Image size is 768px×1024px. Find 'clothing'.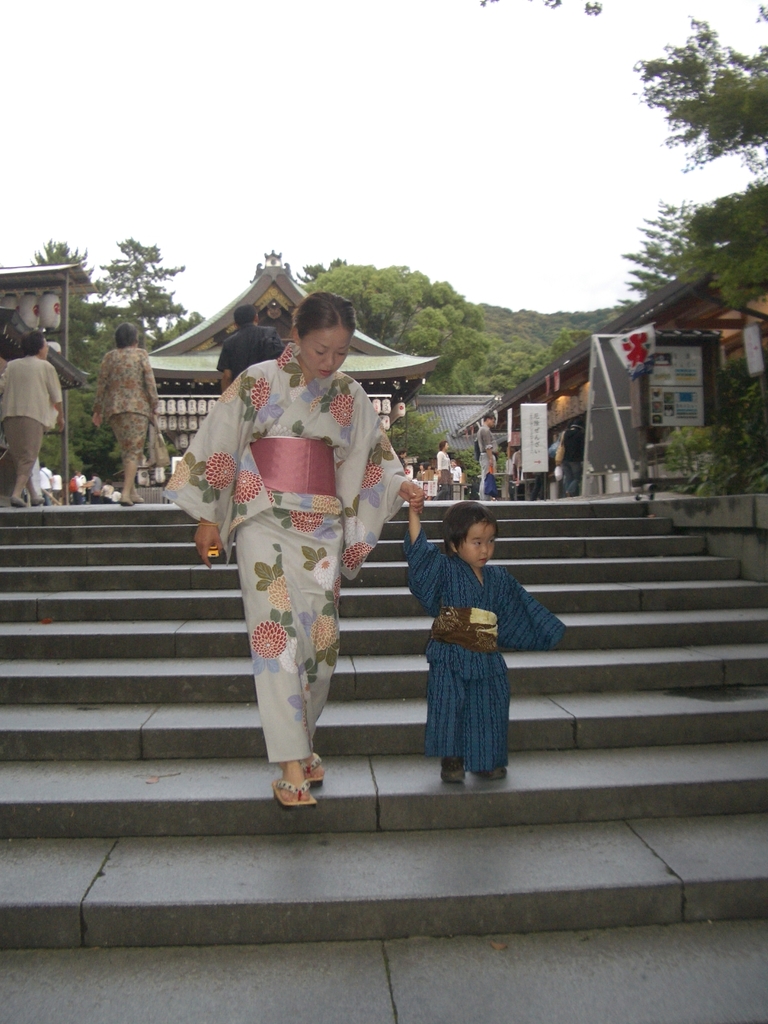
x1=546 y1=442 x2=557 y2=468.
